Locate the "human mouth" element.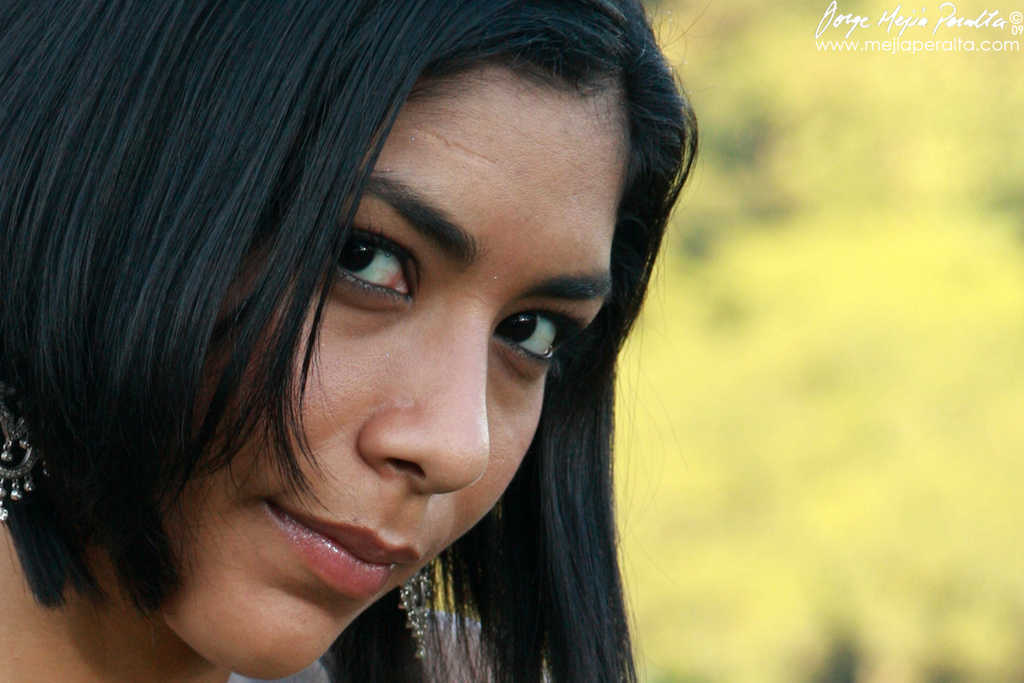
Element bbox: bbox=[255, 486, 426, 610].
